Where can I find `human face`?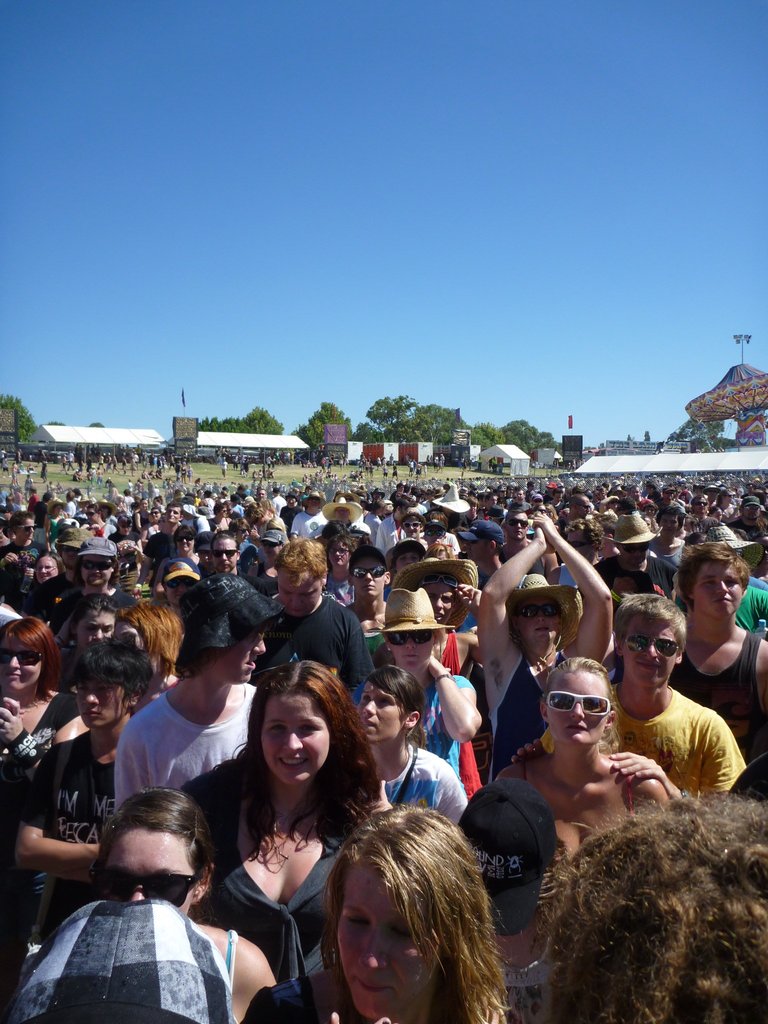
You can find it at <region>102, 827, 195, 915</region>.
